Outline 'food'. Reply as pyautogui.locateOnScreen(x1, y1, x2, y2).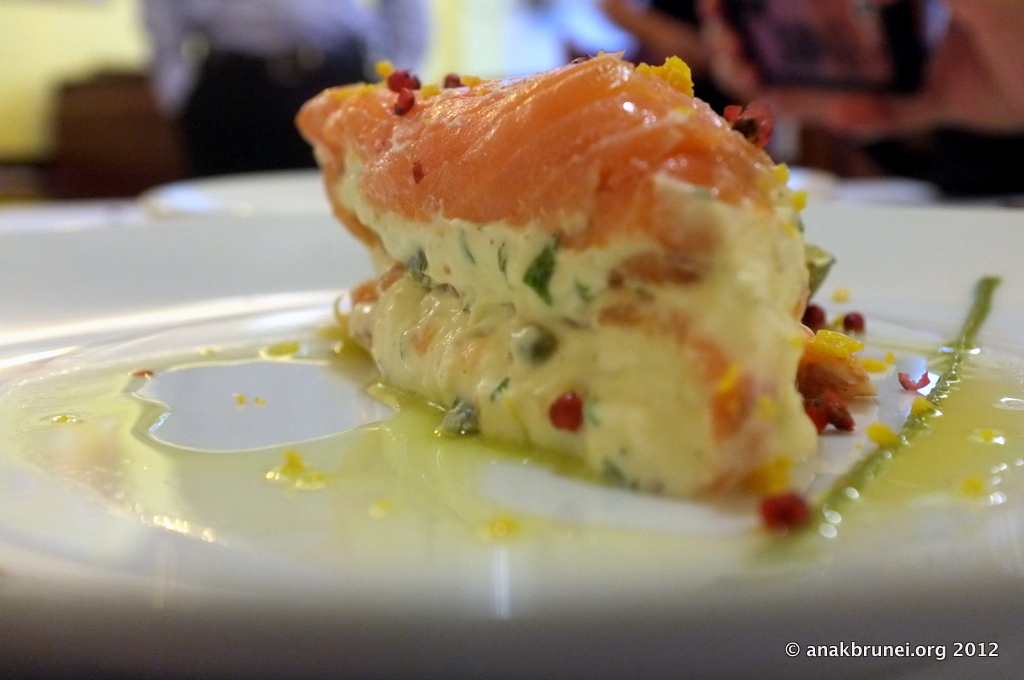
pyautogui.locateOnScreen(312, 40, 894, 516).
